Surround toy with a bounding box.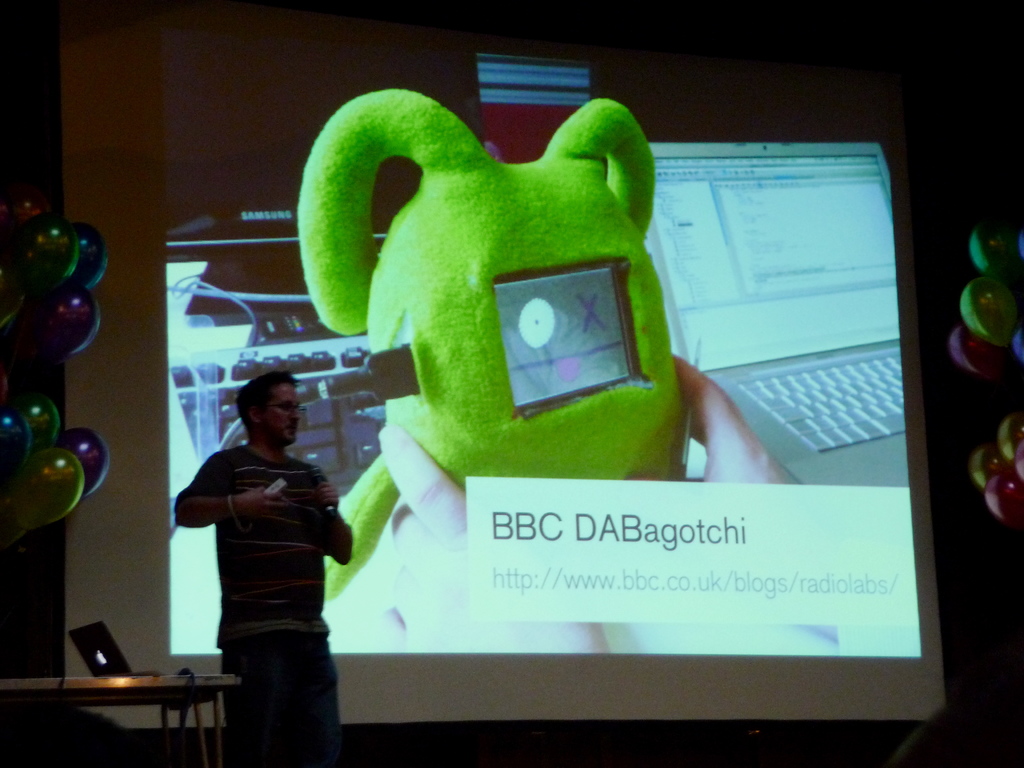
x1=300, y1=81, x2=801, y2=613.
